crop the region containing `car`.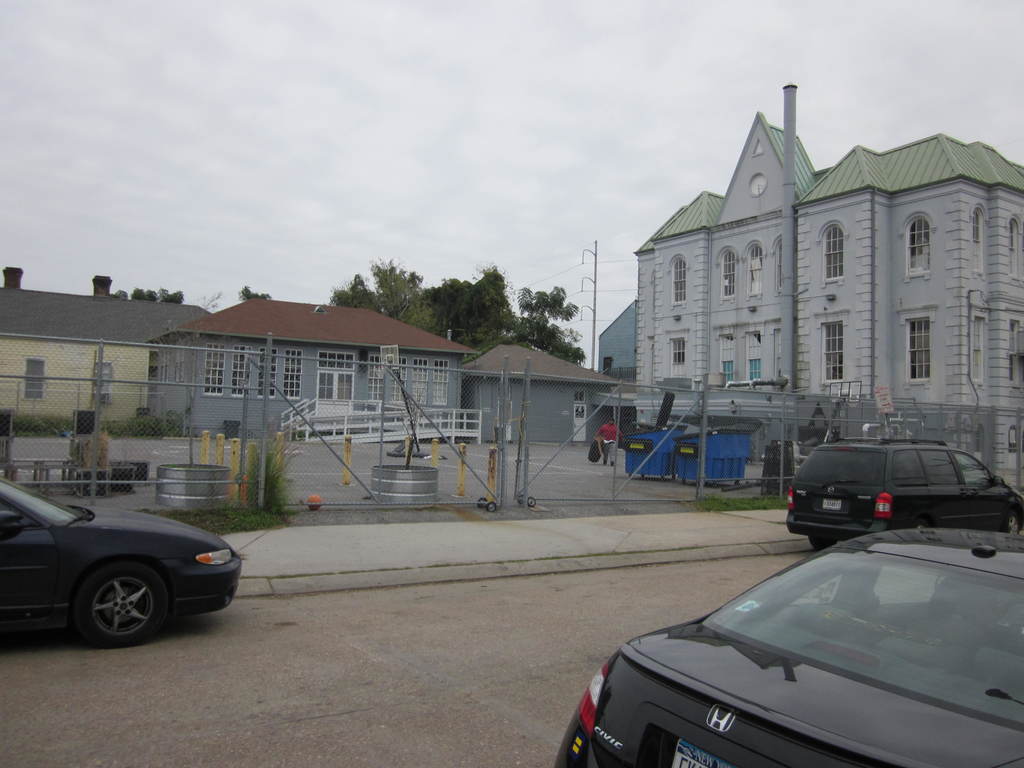
Crop region: Rect(548, 534, 1023, 767).
